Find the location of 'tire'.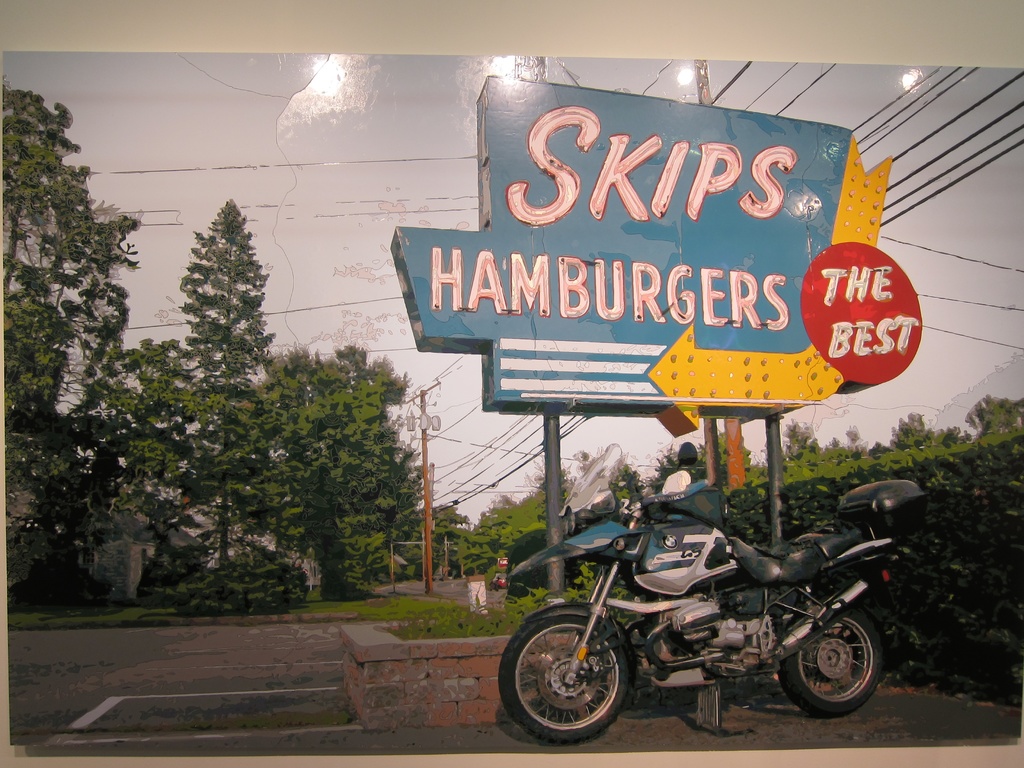
Location: x1=780, y1=604, x2=881, y2=716.
